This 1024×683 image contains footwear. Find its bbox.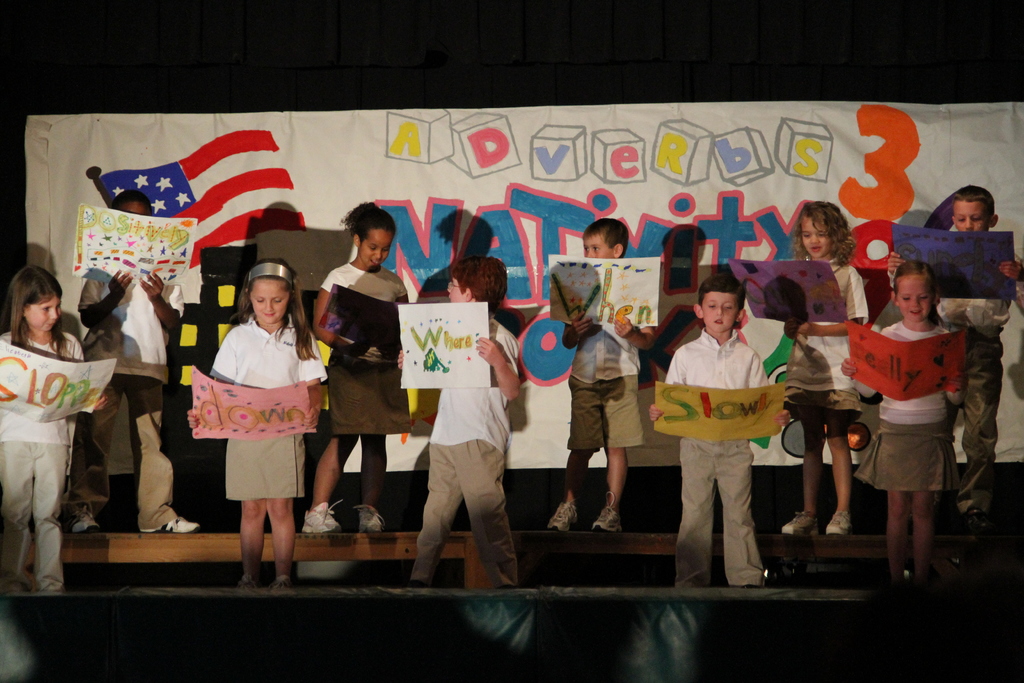
bbox=[591, 498, 624, 536].
